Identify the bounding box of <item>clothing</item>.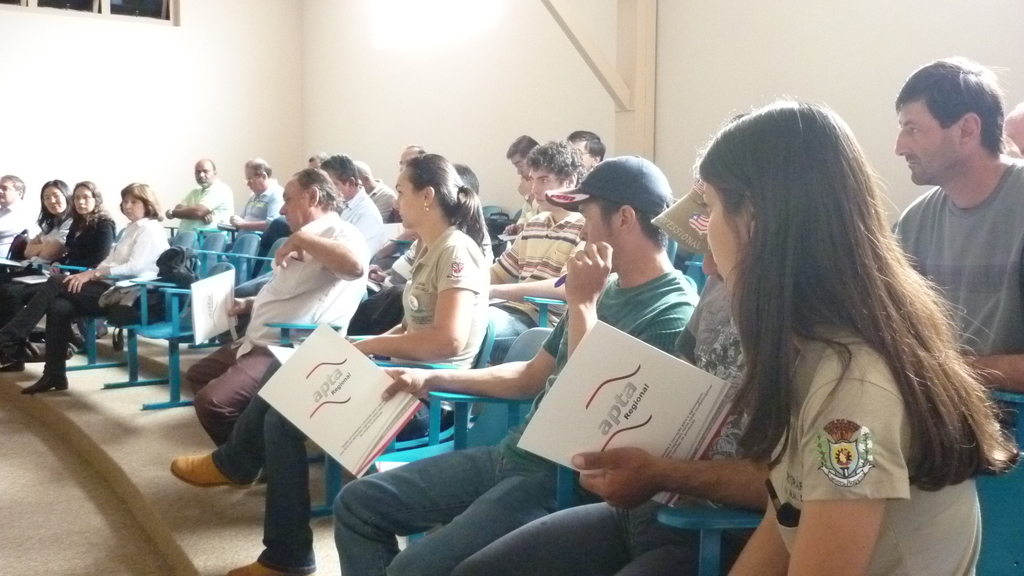
Rect(171, 177, 230, 263).
